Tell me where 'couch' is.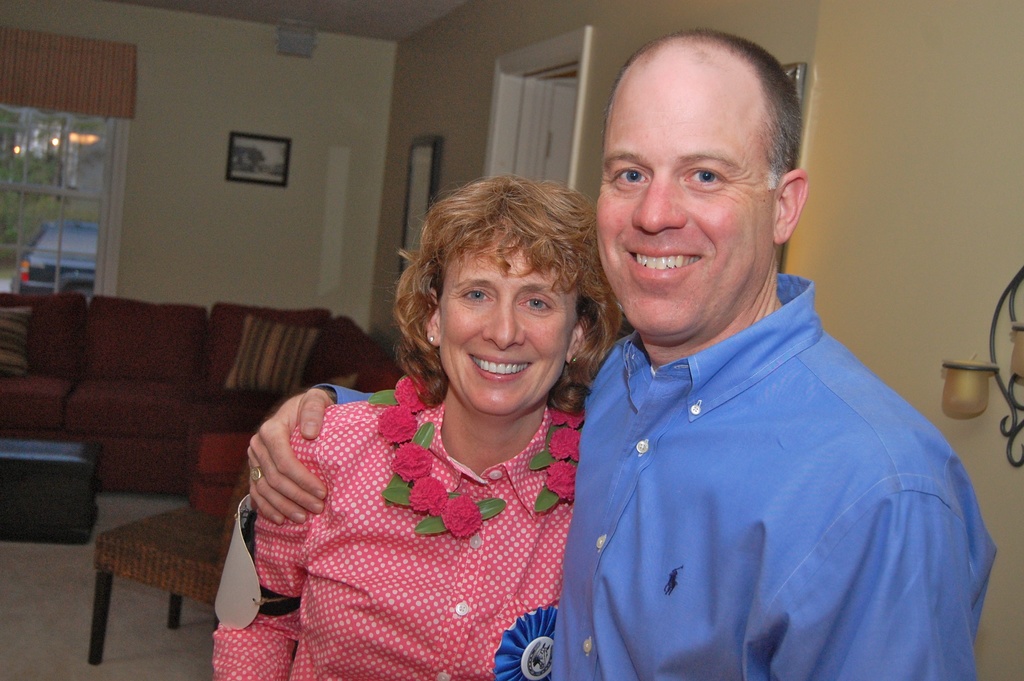
'couch' is at bbox(0, 289, 92, 437).
